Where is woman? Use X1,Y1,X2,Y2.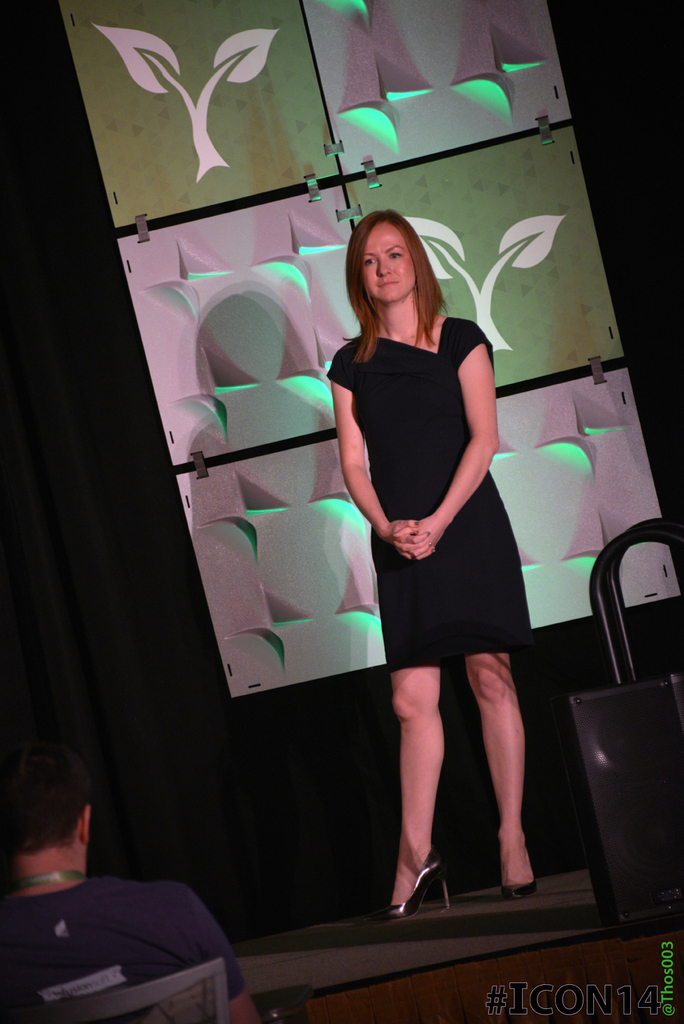
313,194,523,828.
